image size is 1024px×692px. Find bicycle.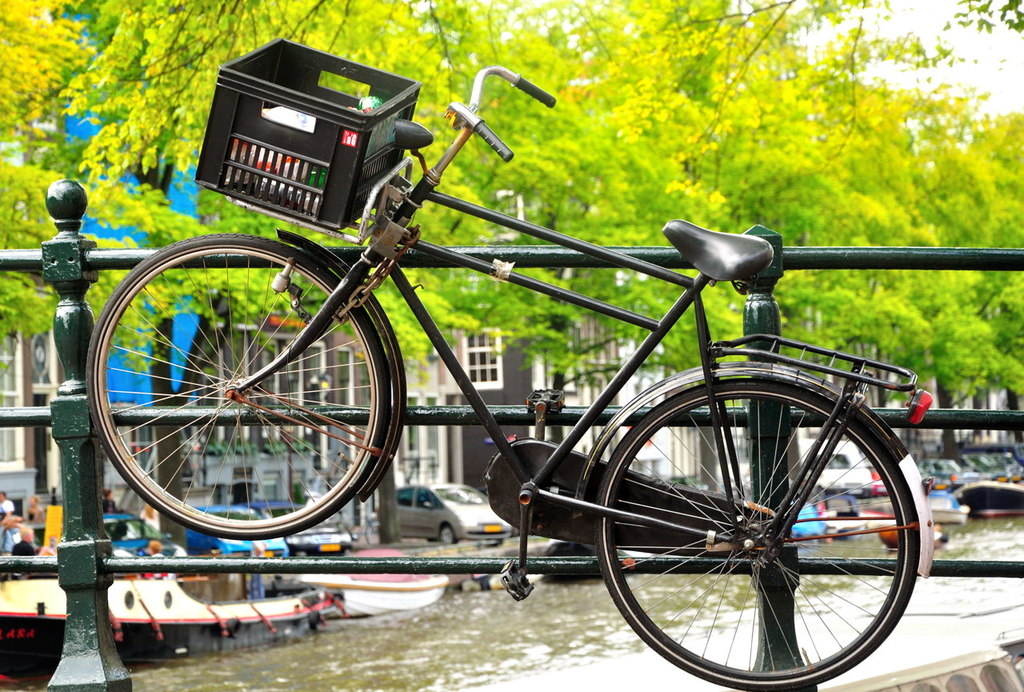
detection(52, 55, 966, 673).
